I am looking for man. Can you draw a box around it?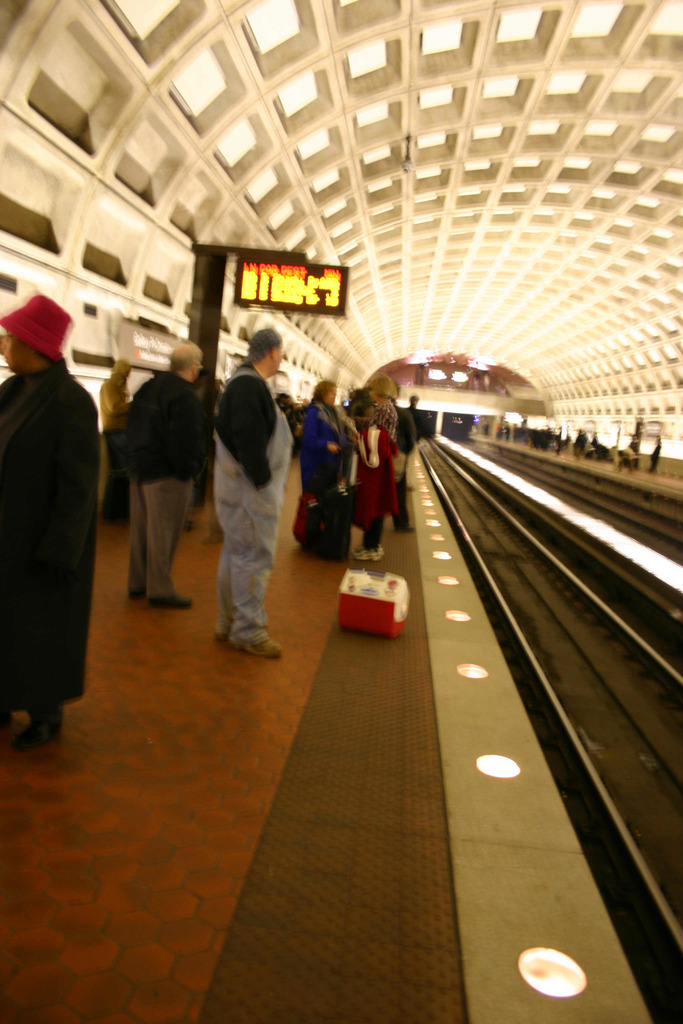
Sure, the bounding box is select_region(122, 342, 215, 611).
